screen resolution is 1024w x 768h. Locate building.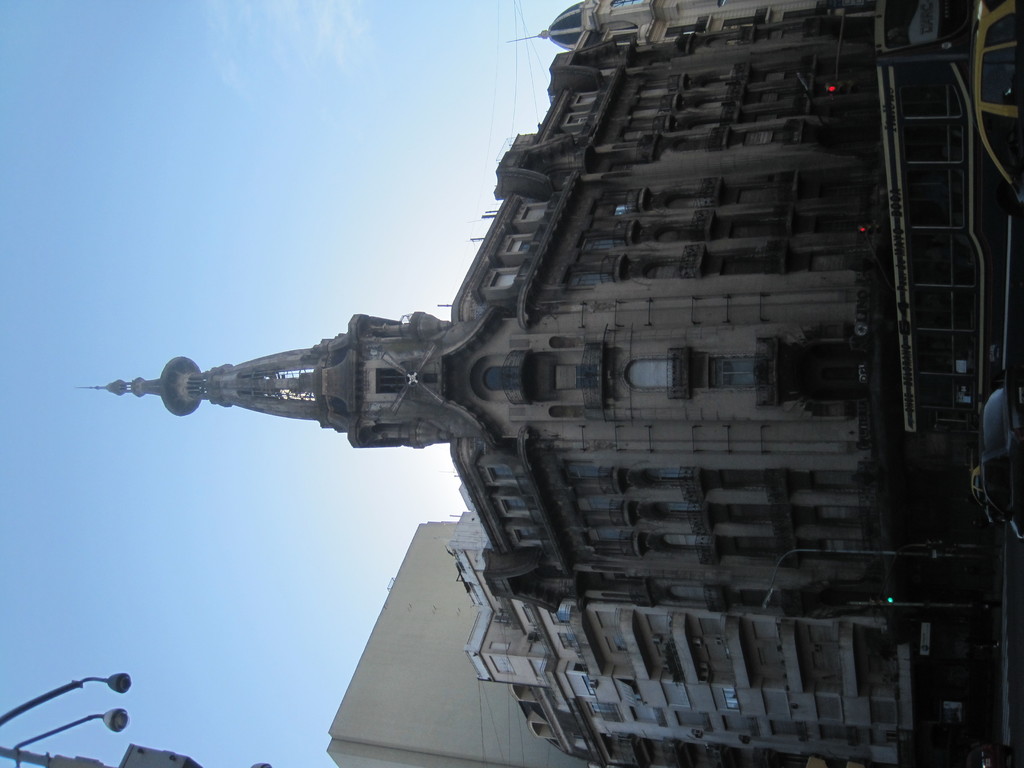
80 36 1005 609.
